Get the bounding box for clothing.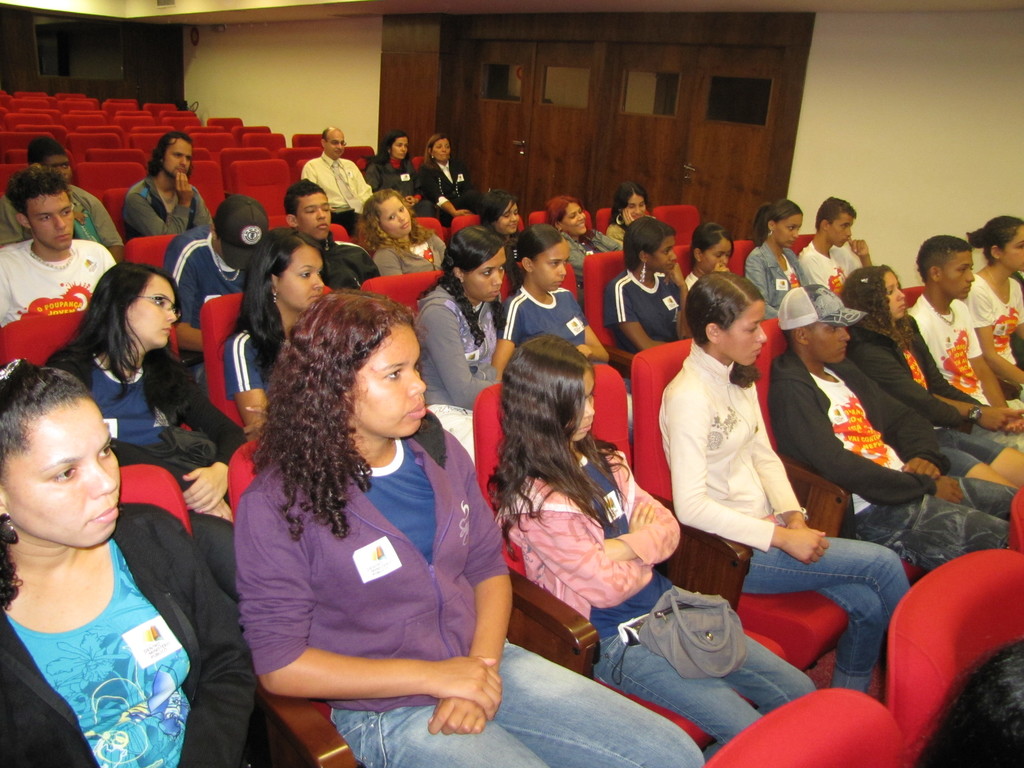
[497,223,538,276].
